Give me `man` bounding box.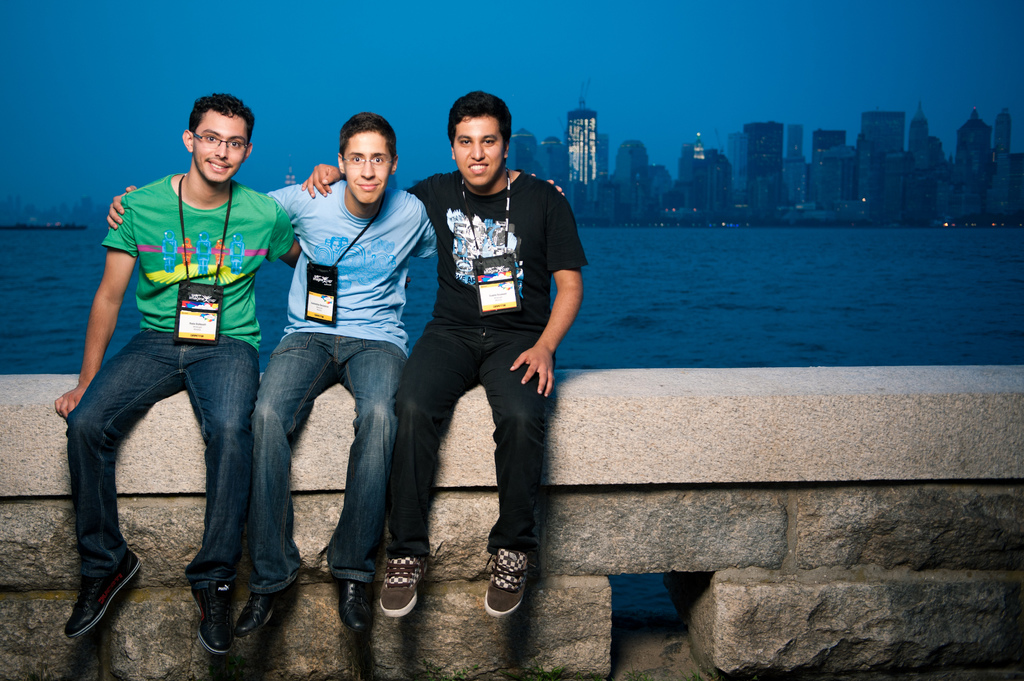
<box>230,116,572,634</box>.
